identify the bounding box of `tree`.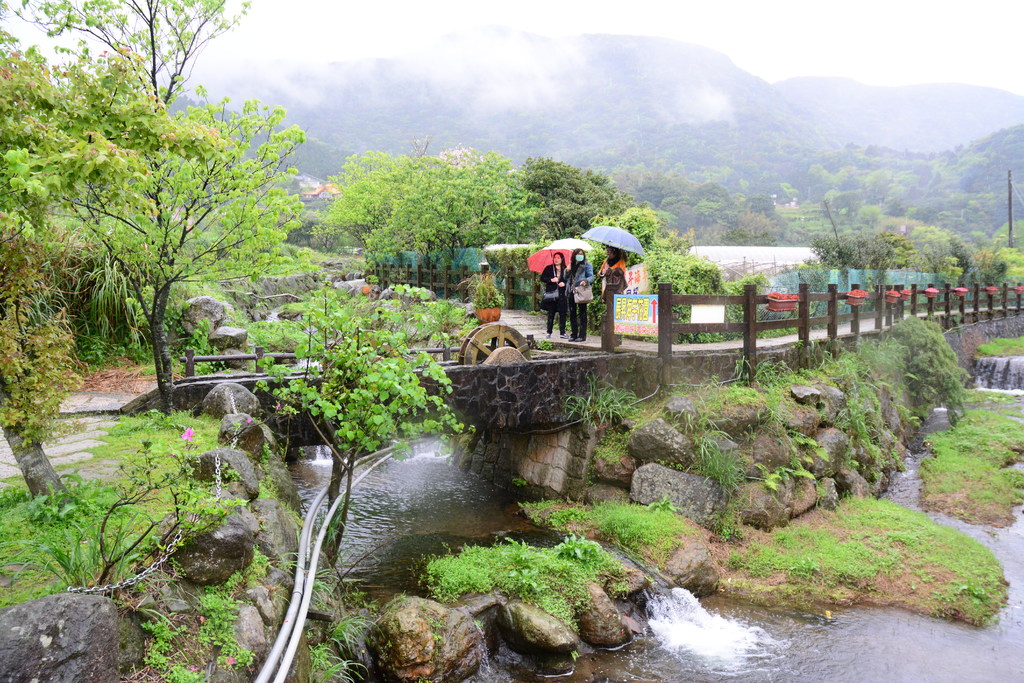
locate(13, 45, 210, 426).
